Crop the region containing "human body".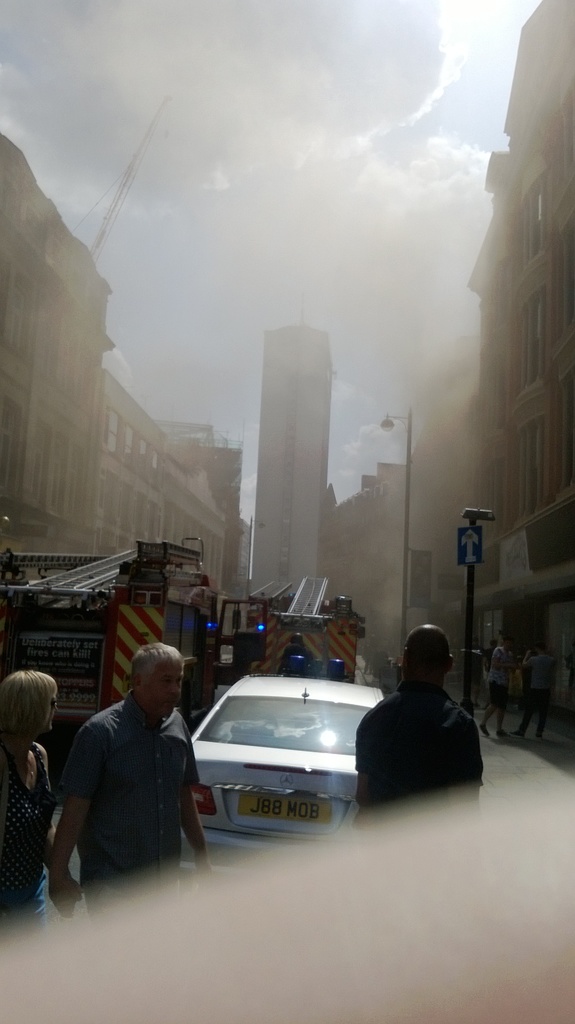
Crop region: (36,646,195,923).
